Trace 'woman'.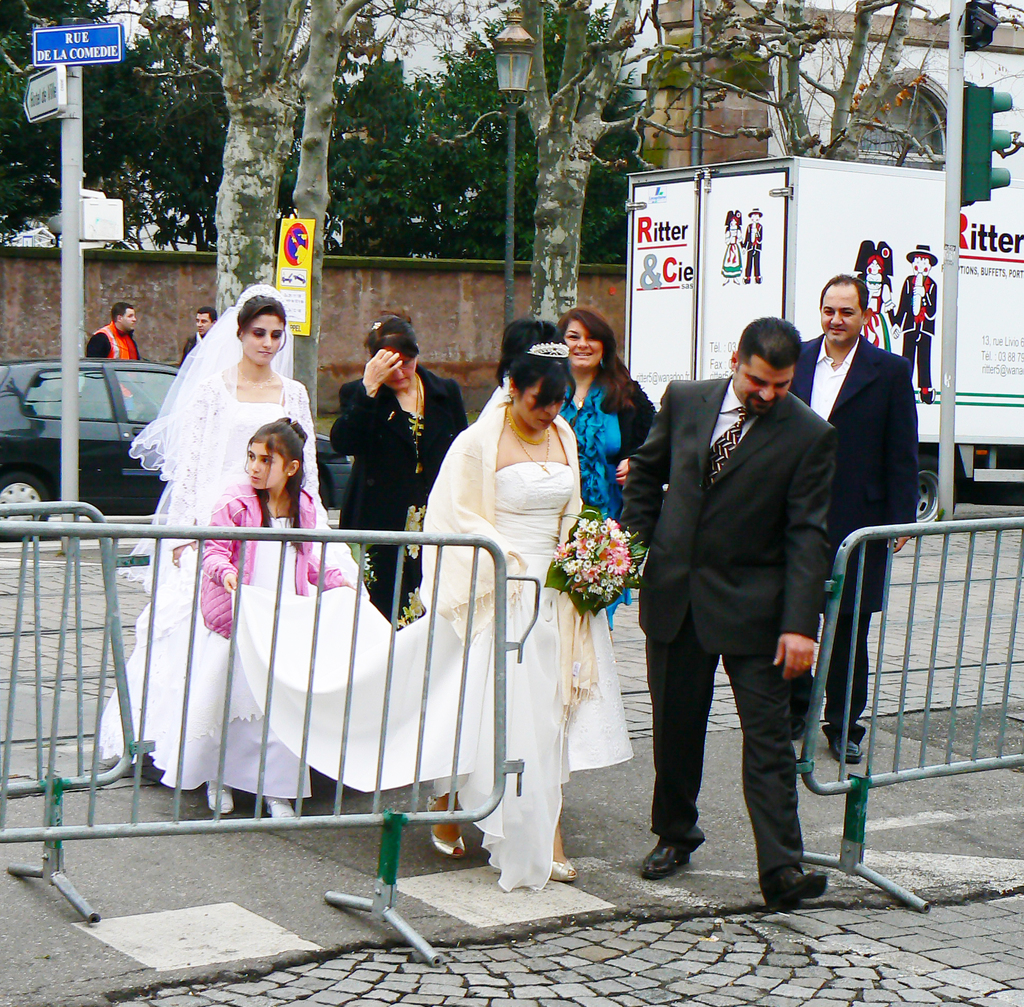
Traced to l=99, t=281, r=369, b=764.
